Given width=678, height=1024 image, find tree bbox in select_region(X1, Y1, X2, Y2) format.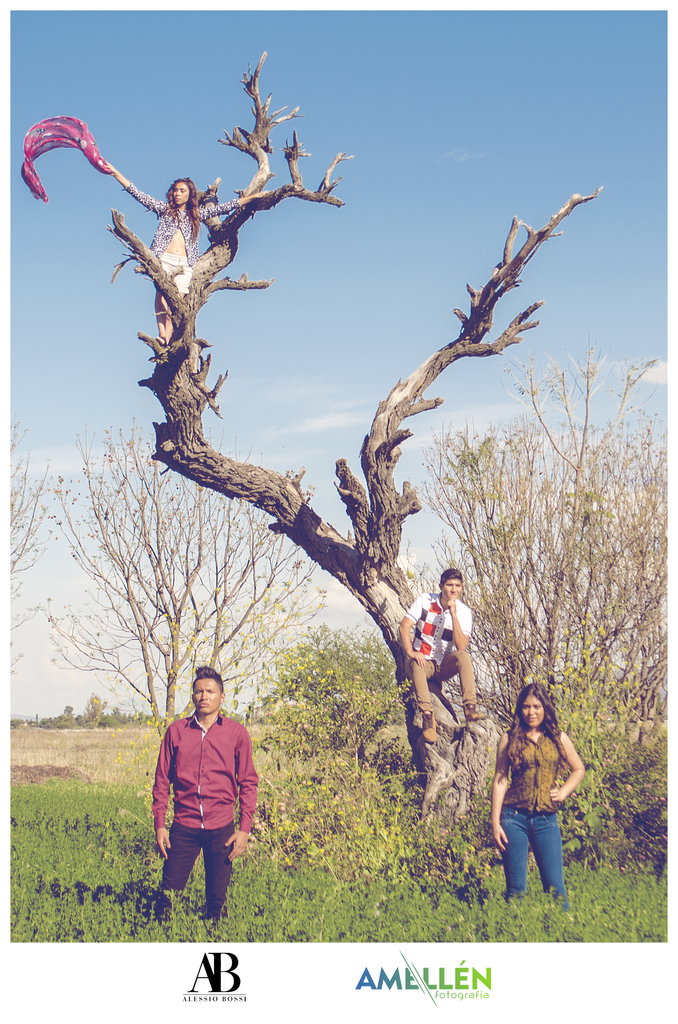
select_region(51, 423, 335, 731).
